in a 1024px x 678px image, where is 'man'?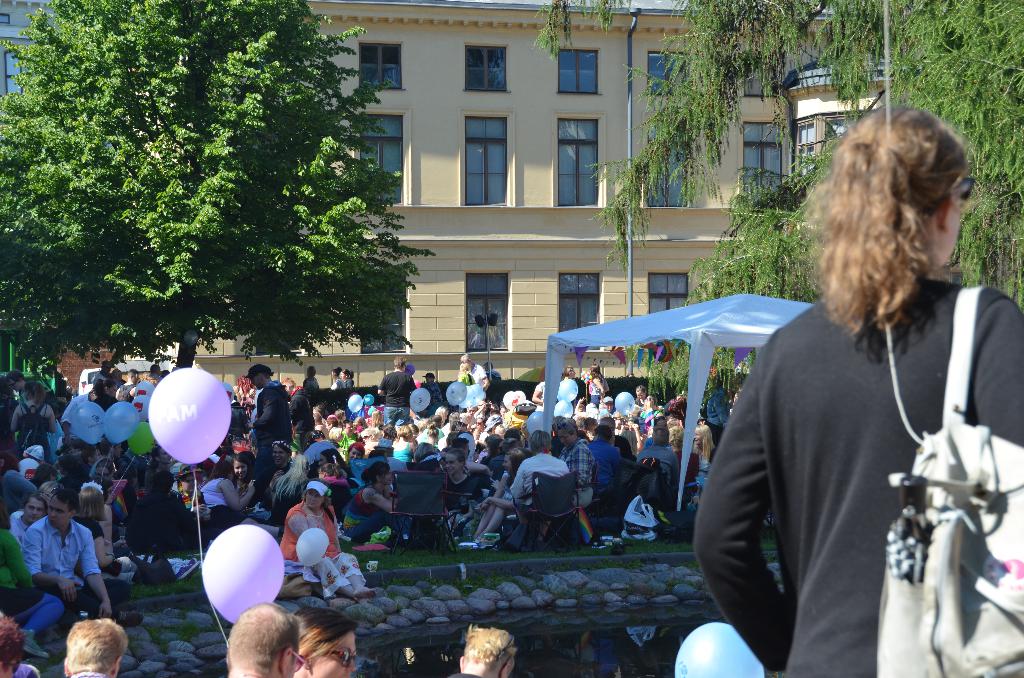
select_region(60, 383, 108, 441).
